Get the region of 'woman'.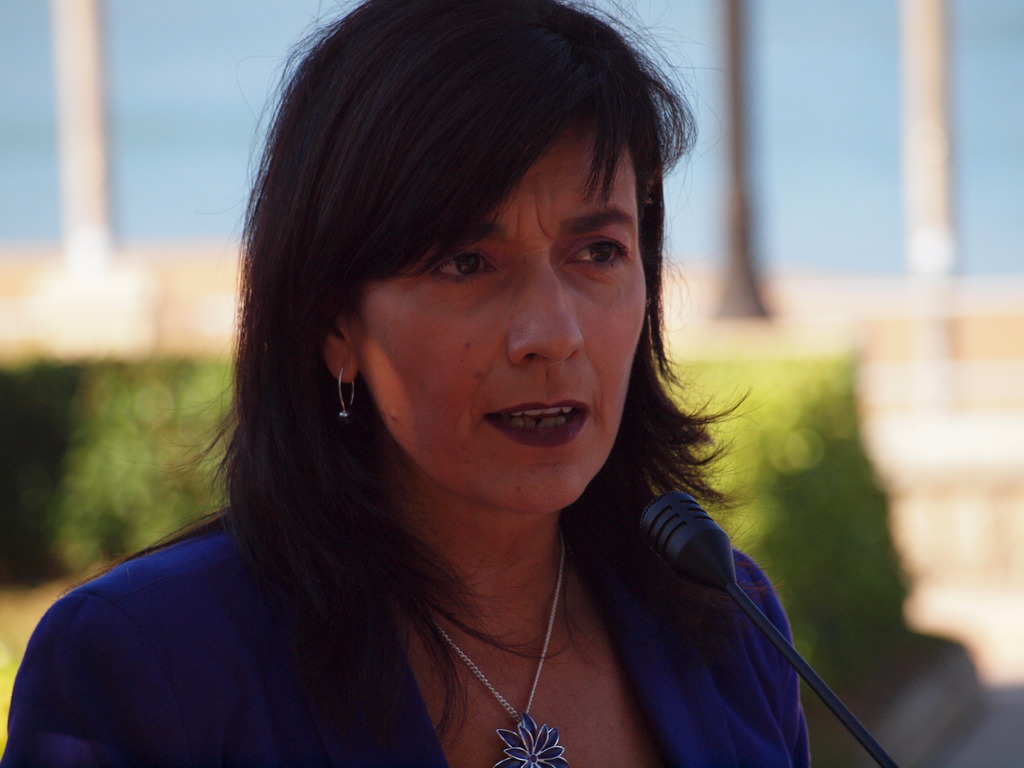
region(0, 0, 815, 767).
